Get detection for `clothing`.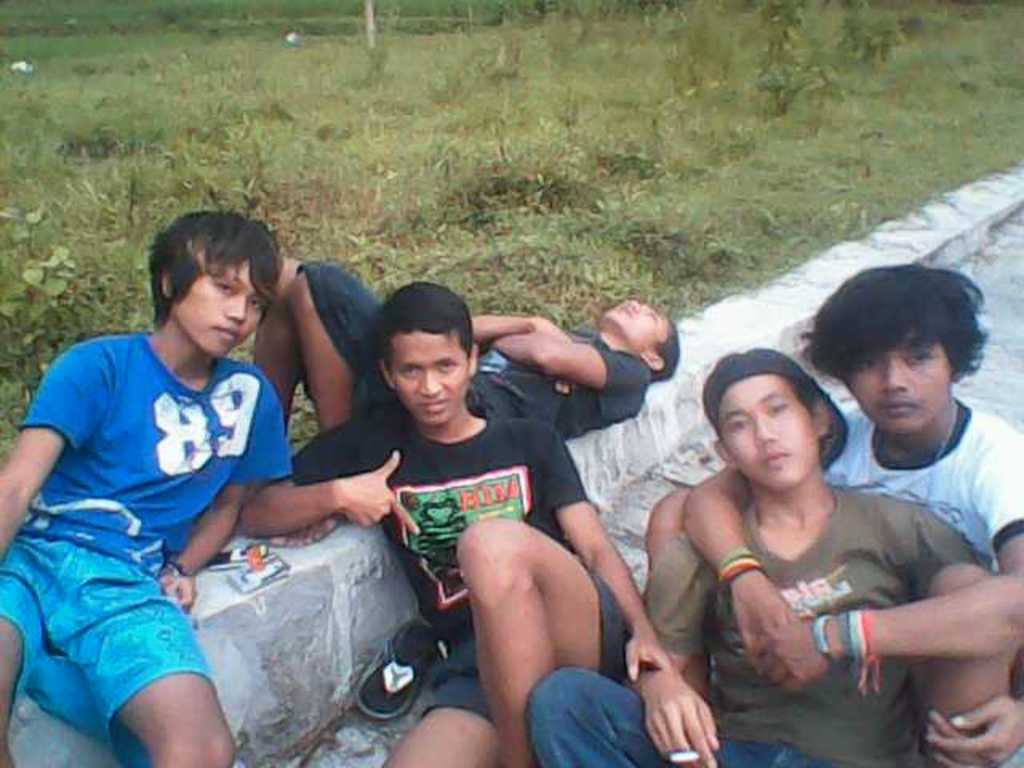
Detection: [x1=0, y1=330, x2=296, y2=766].
